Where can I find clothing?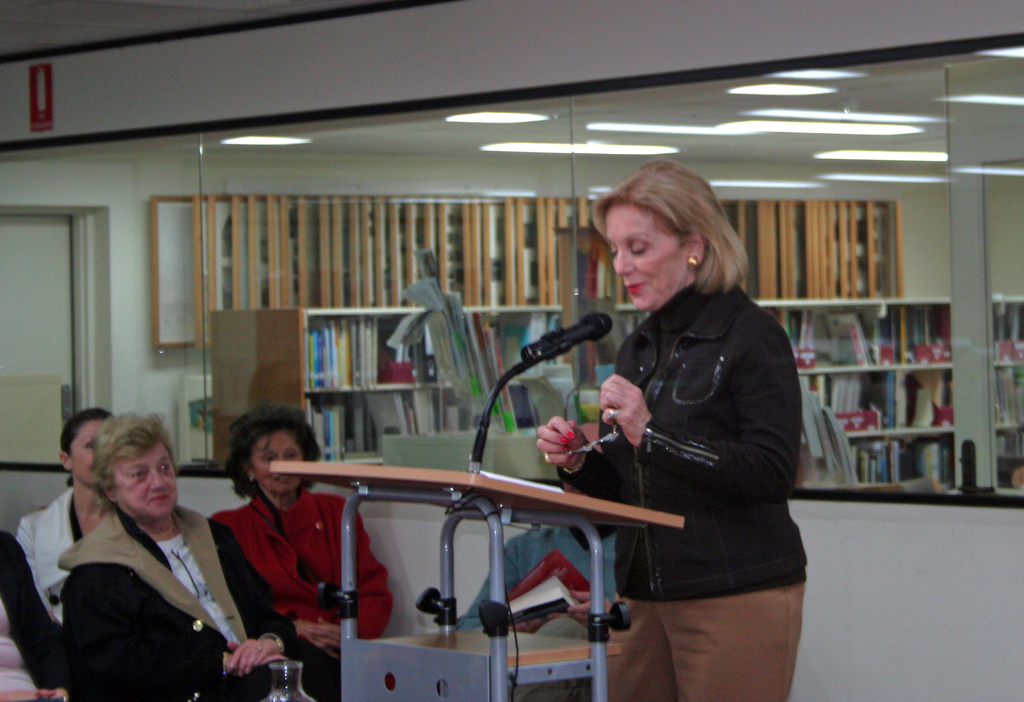
You can find it at box(16, 492, 85, 617).
